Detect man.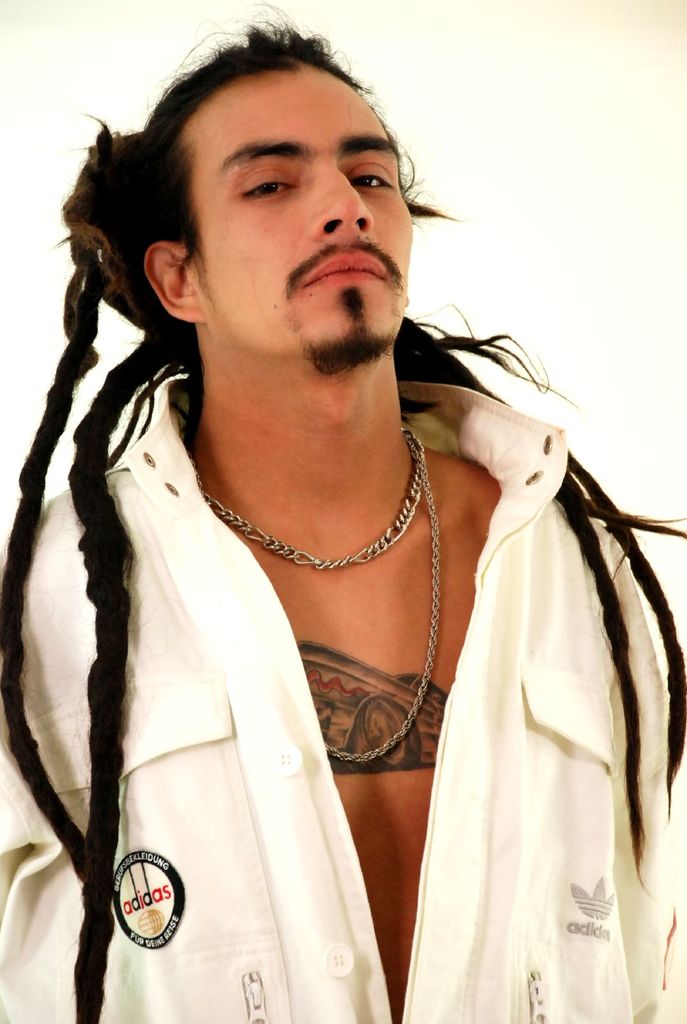
Detected at bbox=[0, 28, 642, 1005].
